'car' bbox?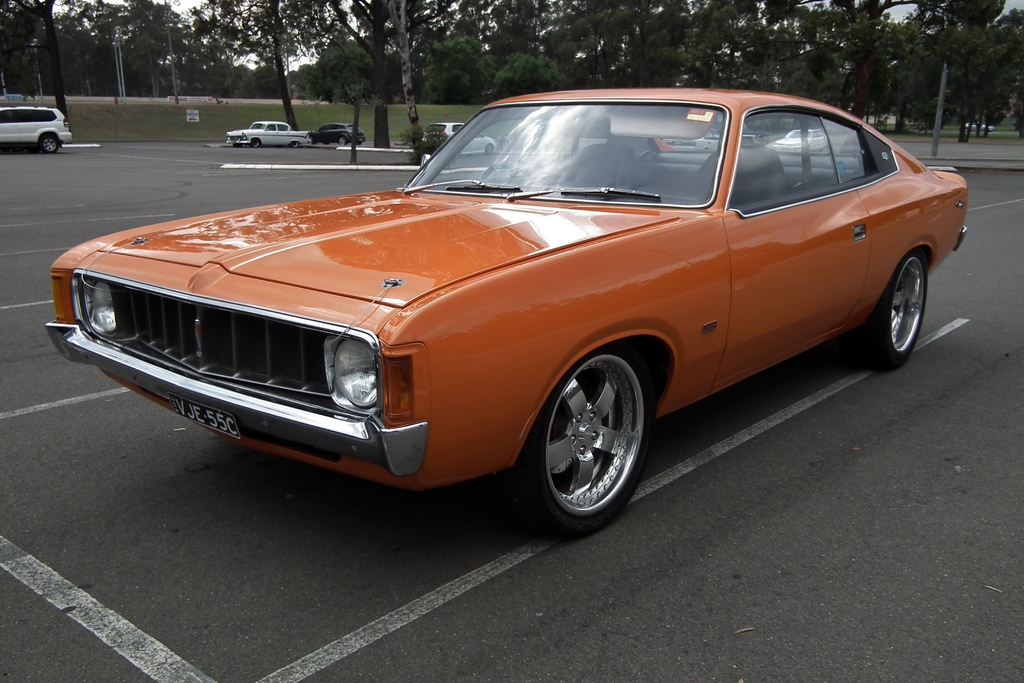
52 104 982 537
